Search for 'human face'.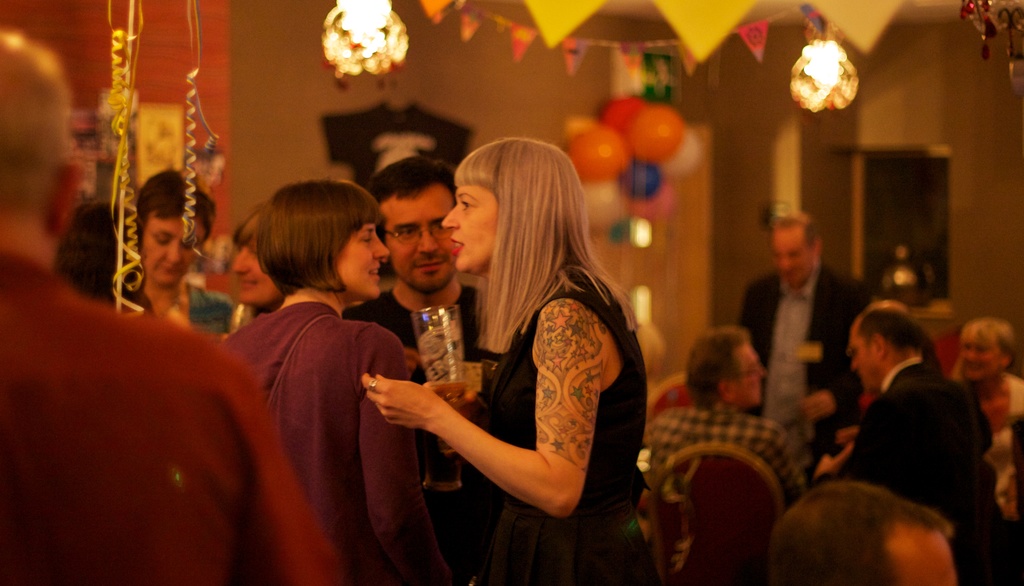
Found at region(140, 214, 206, 287).
